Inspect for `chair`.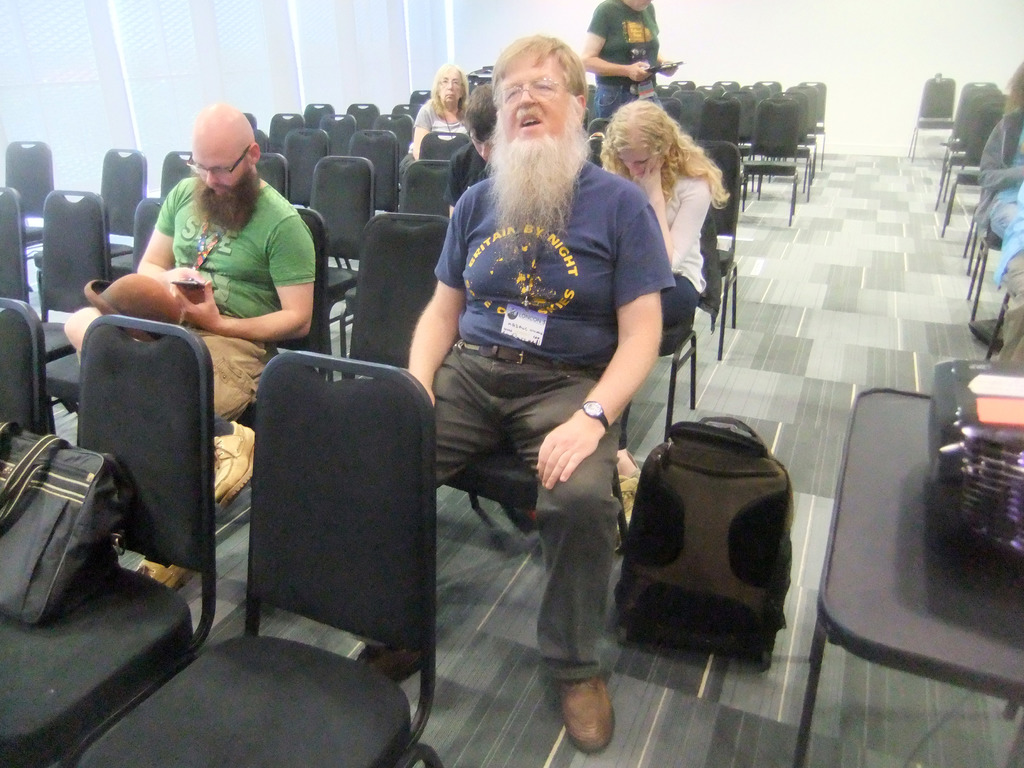
Inspection: <bbox>168, 328, 438, 755</bbox>.
